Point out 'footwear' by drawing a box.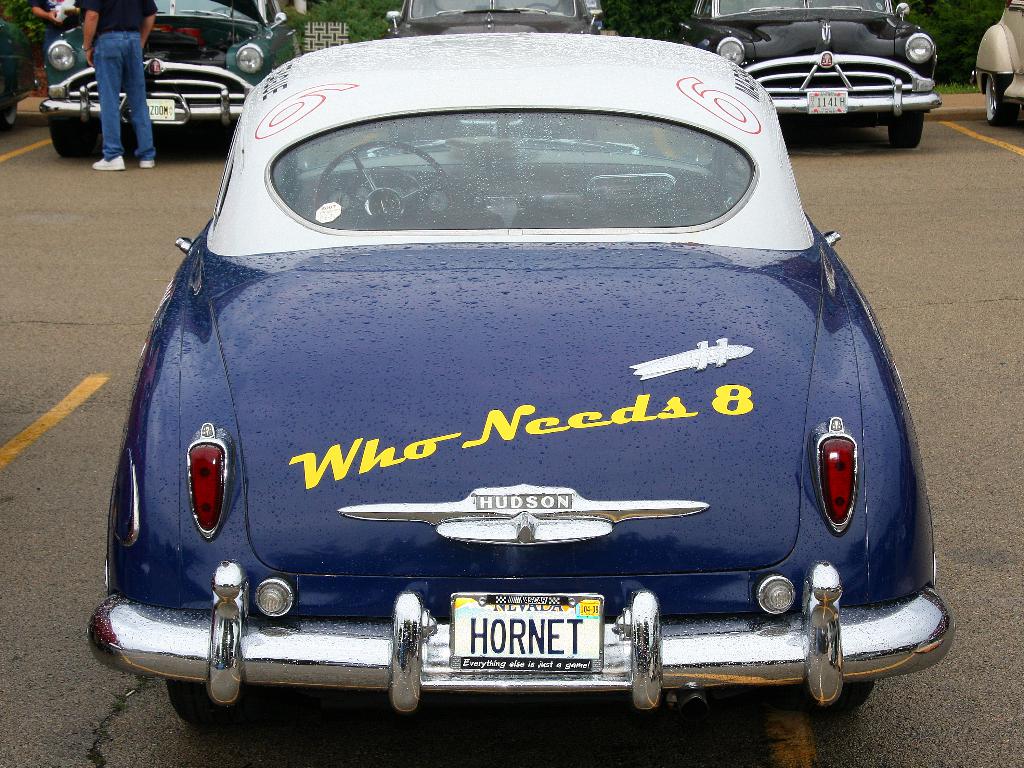
[x1=92, y1=152, x2=124, y2=173].
